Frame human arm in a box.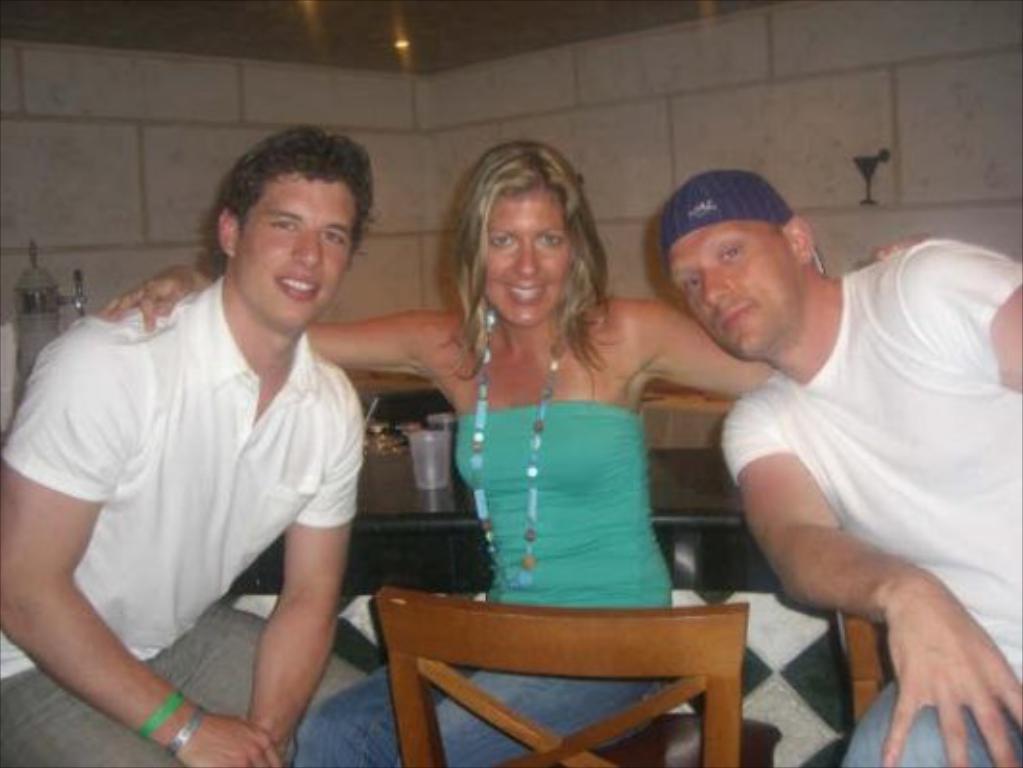
0 328 276 766.
